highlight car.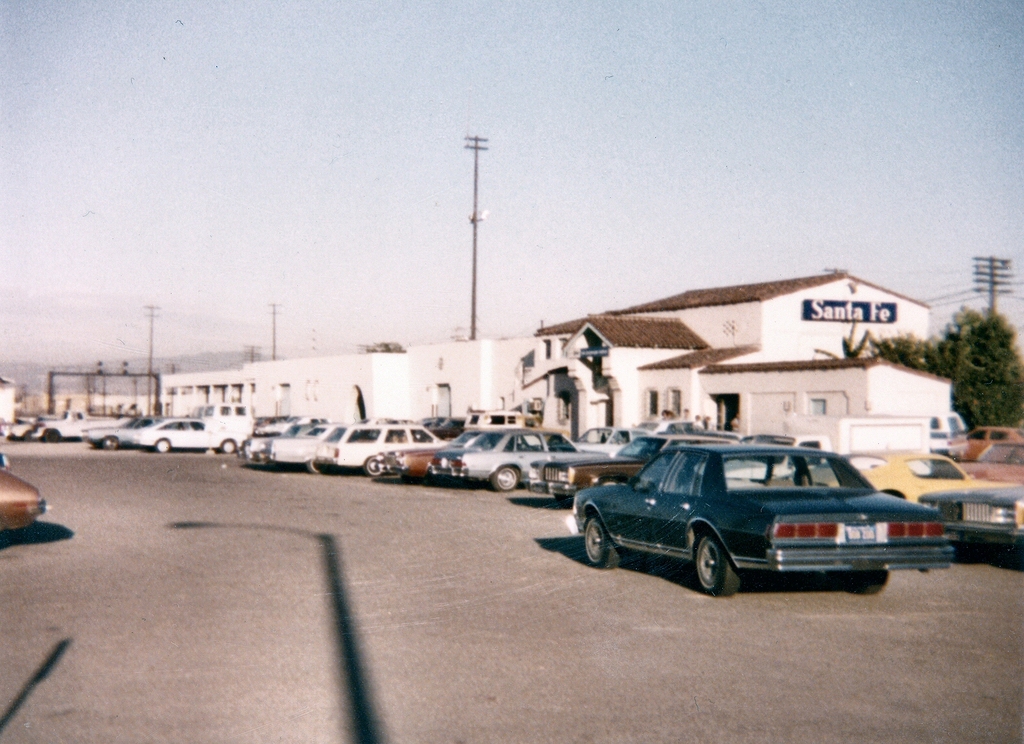
Highlighted region: bbox(35, 408, 125, 440).
